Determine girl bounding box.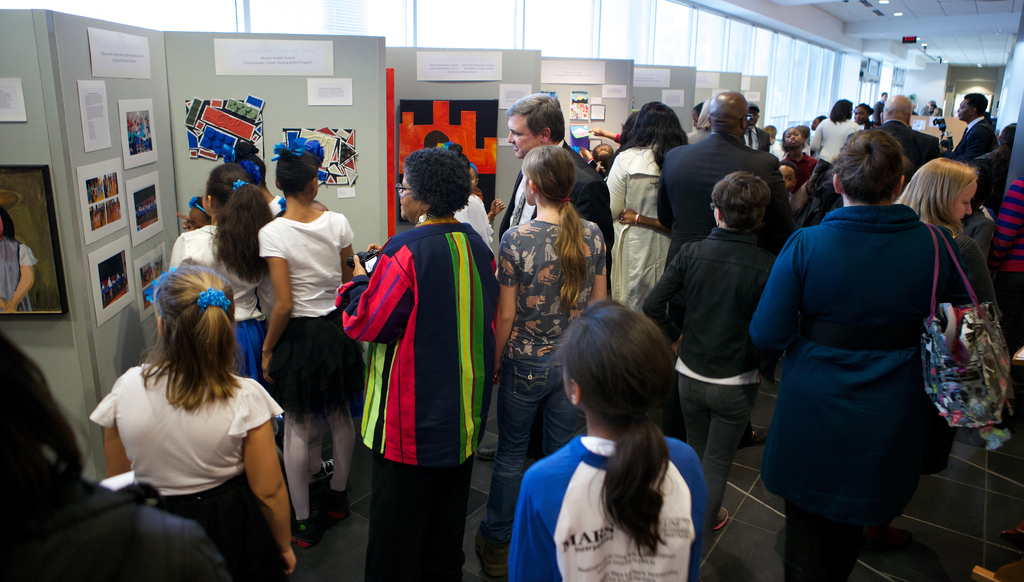
Determined: box=[634, 167, 777, 535].
